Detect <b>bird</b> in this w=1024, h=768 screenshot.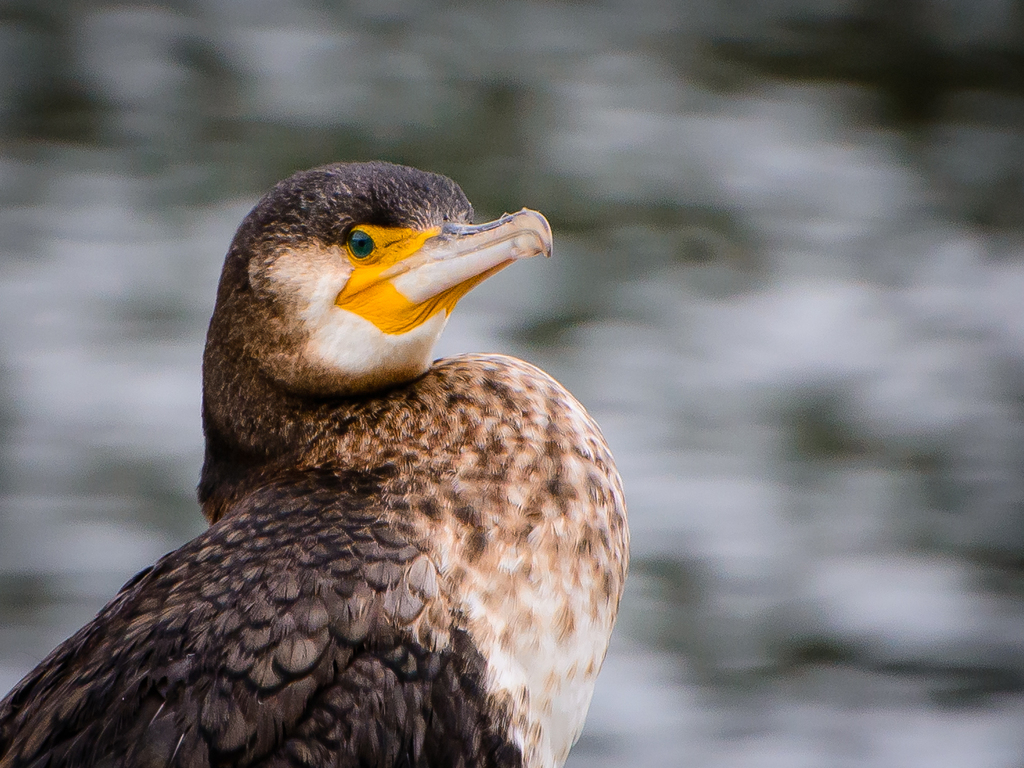
Detection: <region>5, 168, 636, 767</region>.
